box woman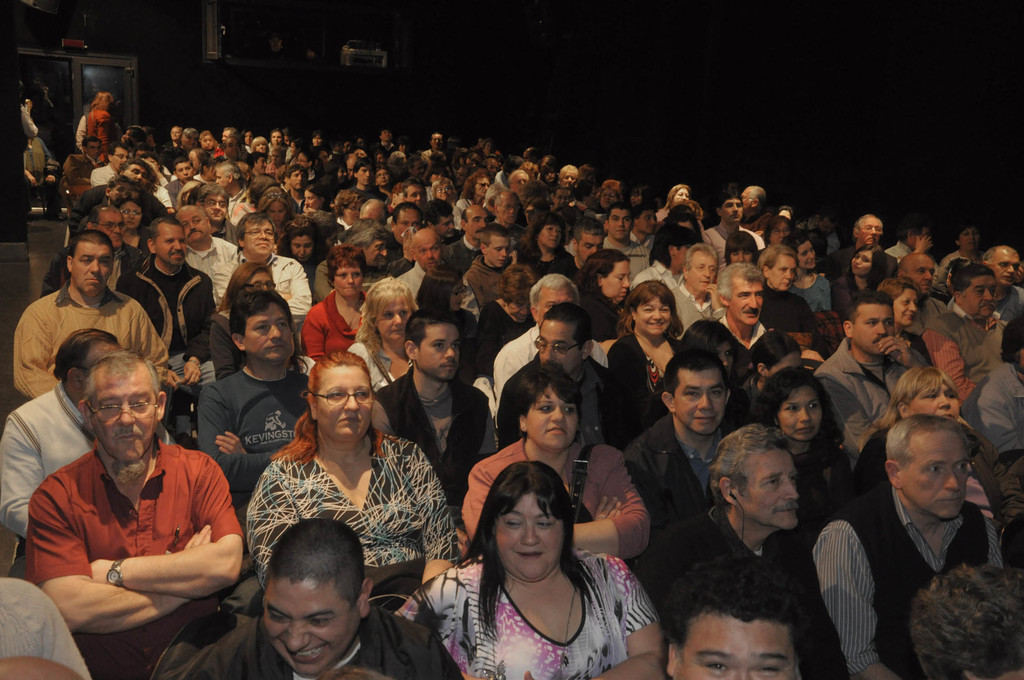
{"left": 783, "top": 227, "right": 837, "bottom": 316}
